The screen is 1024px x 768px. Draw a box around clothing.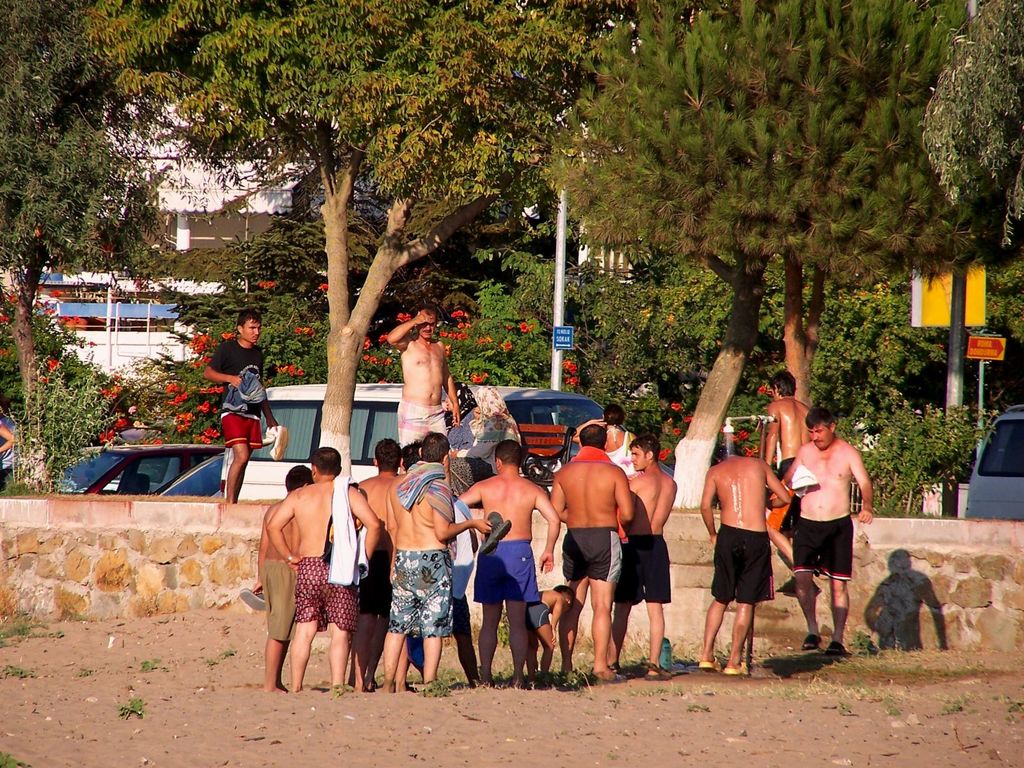
<box>355,547,394,622</box>.
